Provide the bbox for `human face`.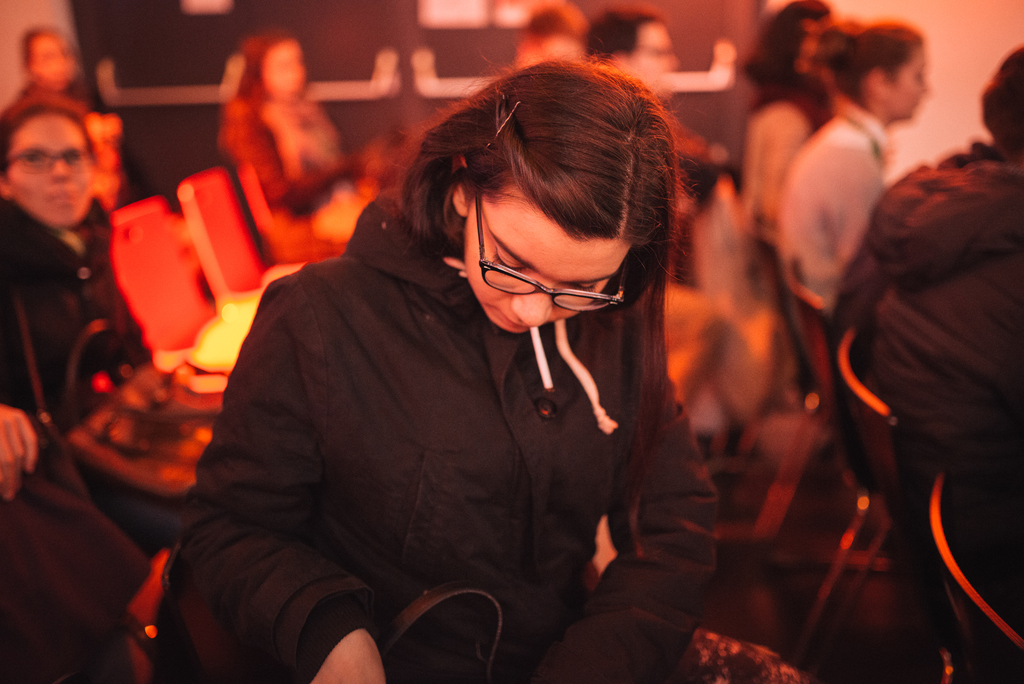
(x1=267, y1=37, x2=313, y2=98).
